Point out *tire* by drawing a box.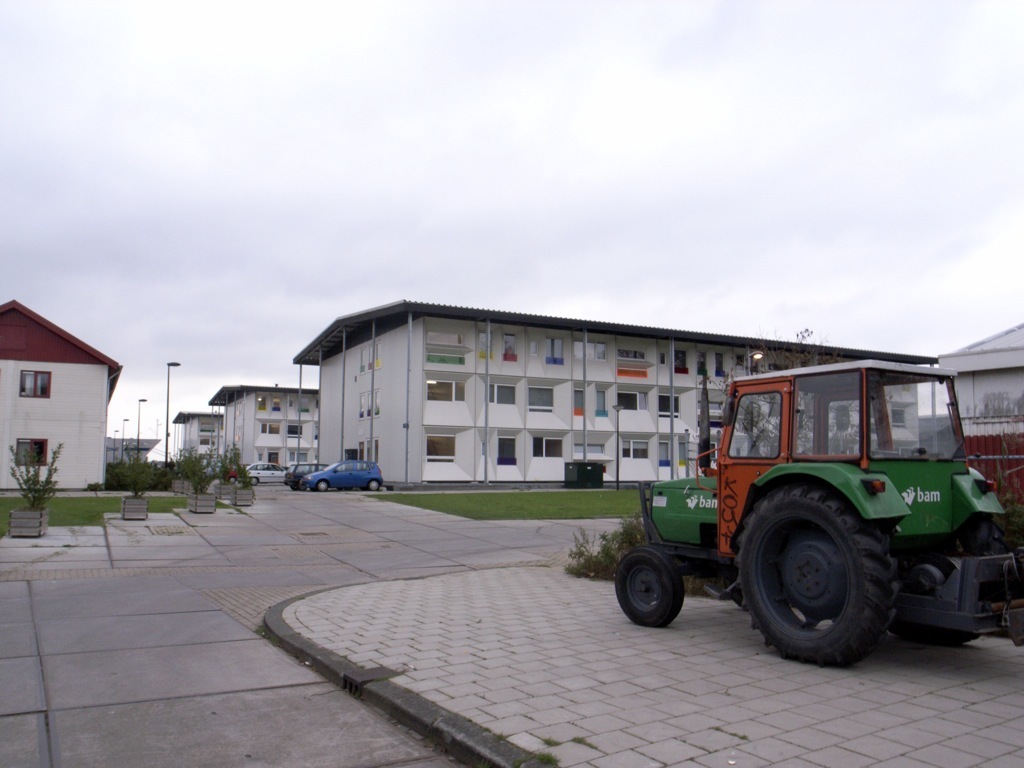
bbox=(897, 508, 1006, 648).
